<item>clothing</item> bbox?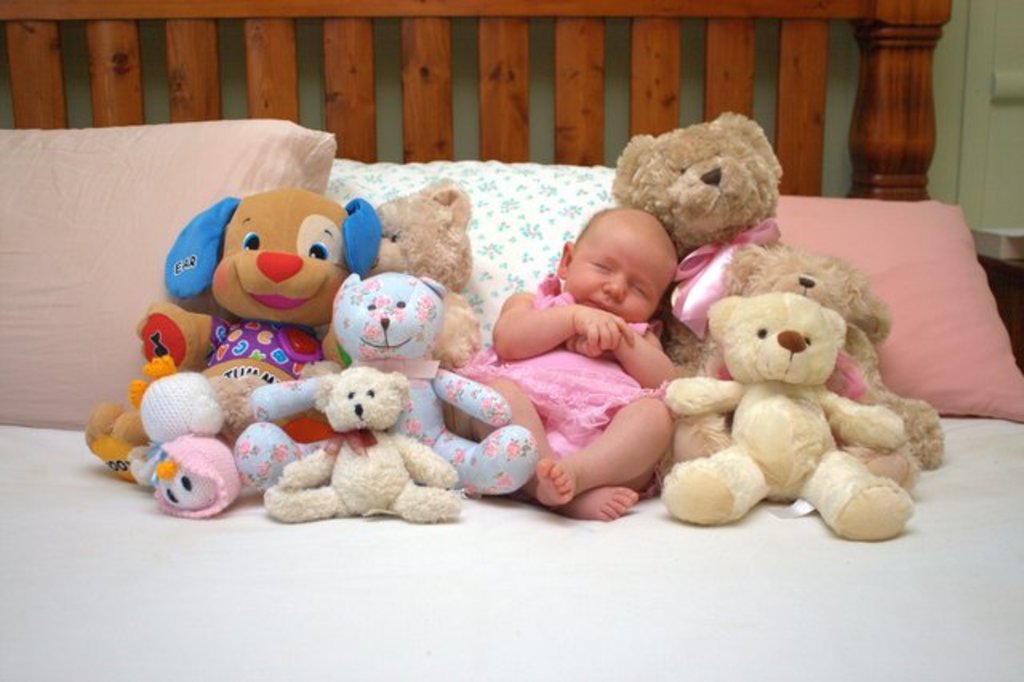
461/272/672/461
